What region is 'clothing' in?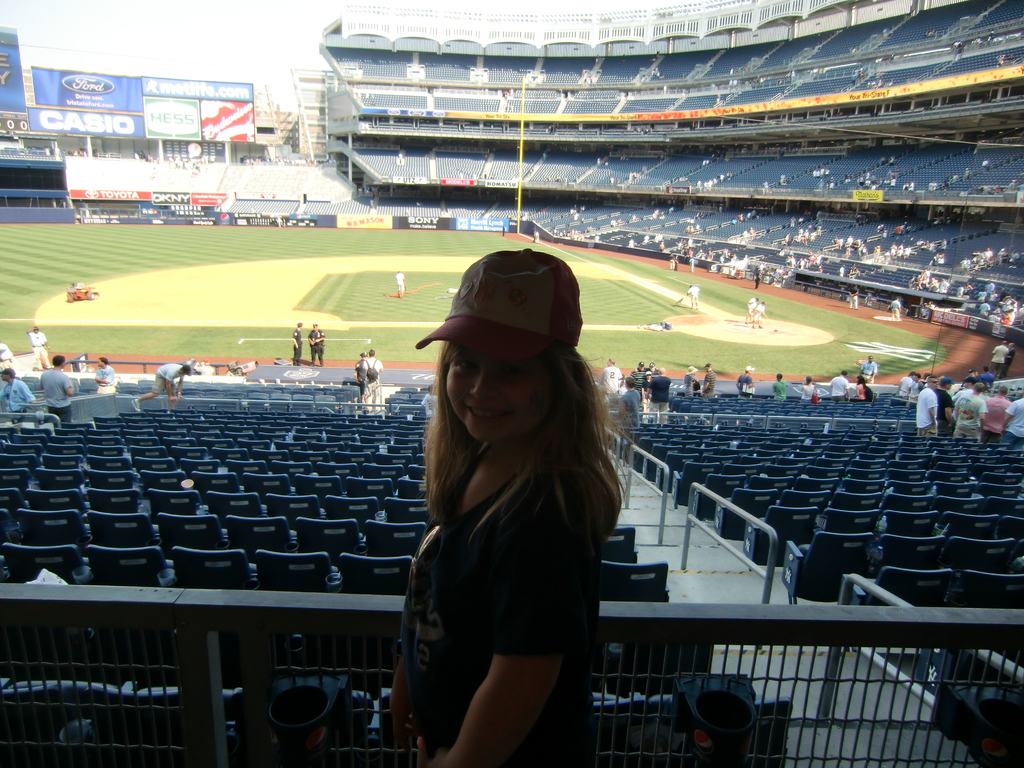
locate(646, 378, 673, 415).
